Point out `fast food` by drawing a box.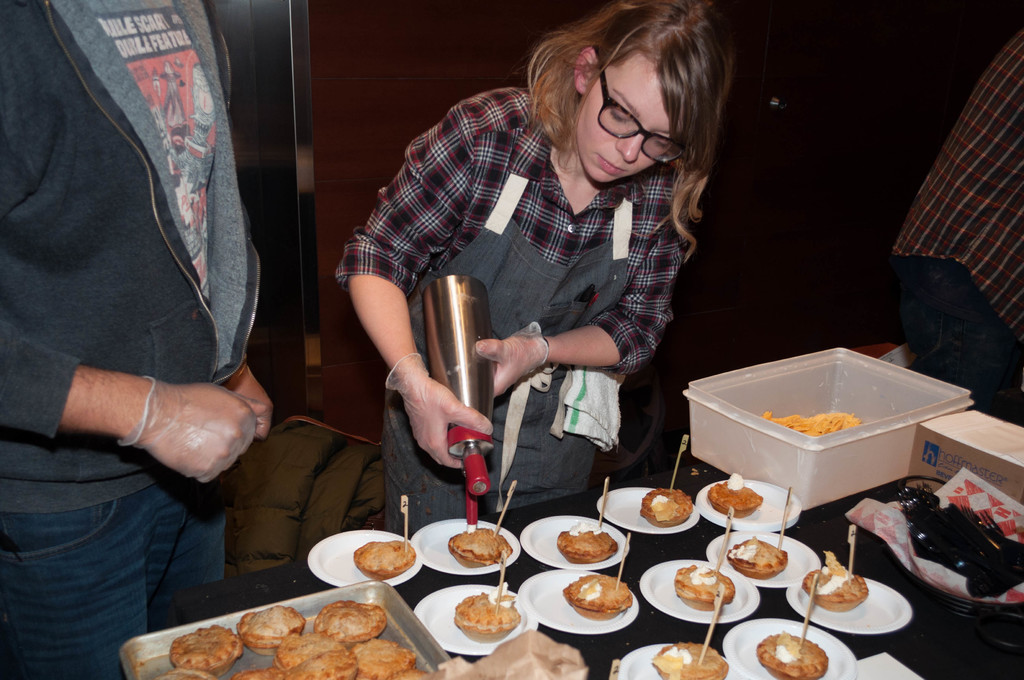
564:572:634:624.
